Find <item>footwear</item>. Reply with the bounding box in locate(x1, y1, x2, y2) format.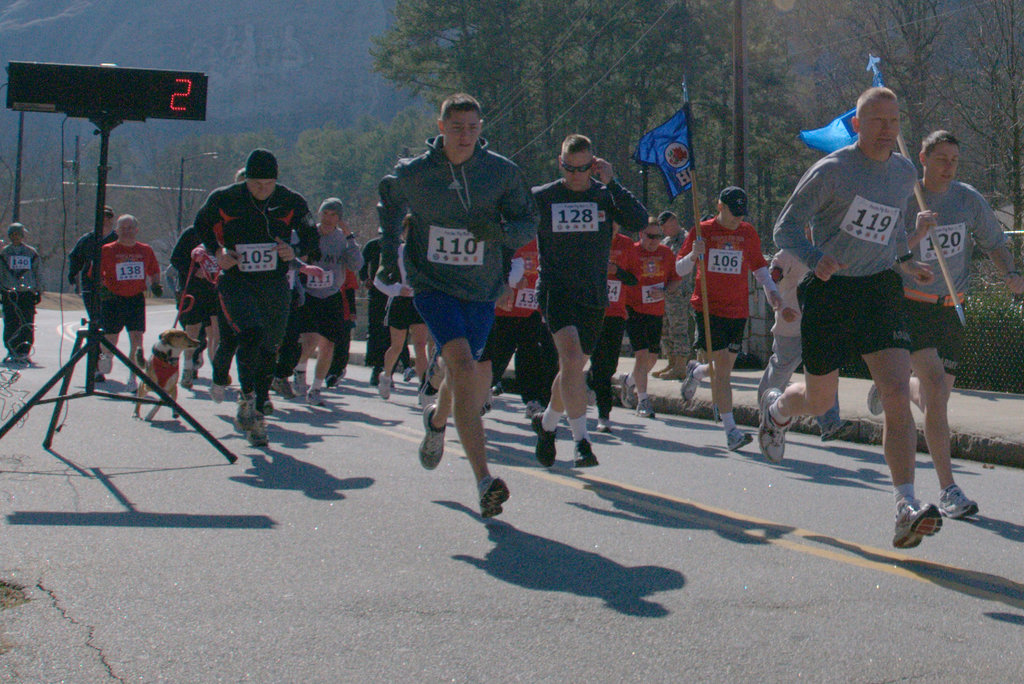
locate(123, 382, 136, 395).
